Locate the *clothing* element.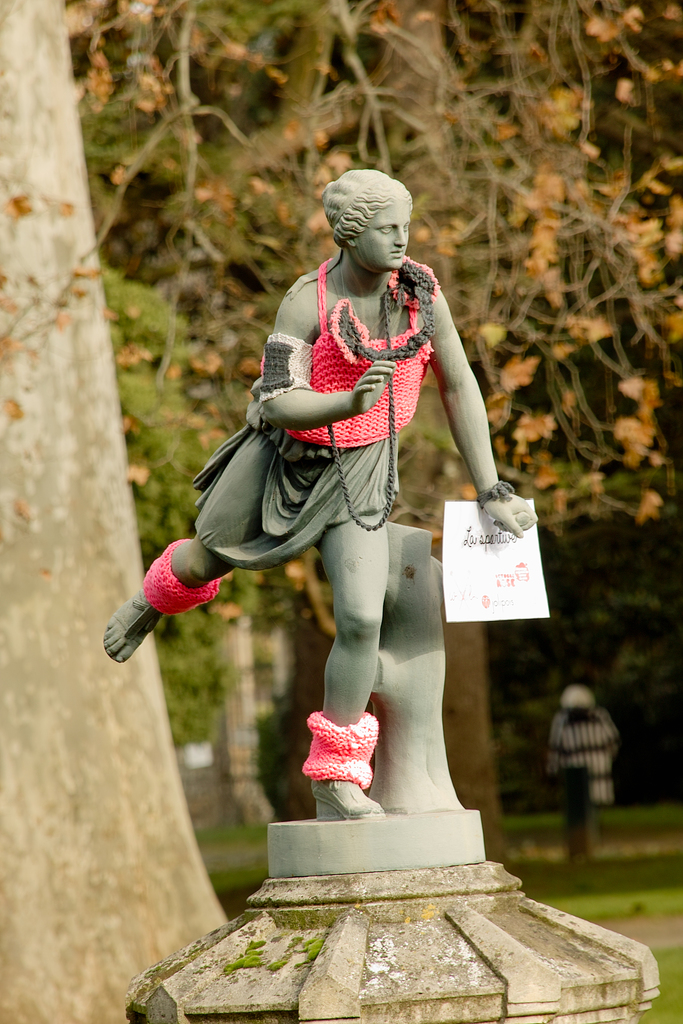
Element bbox: locate(265, 255, 438, 448).
